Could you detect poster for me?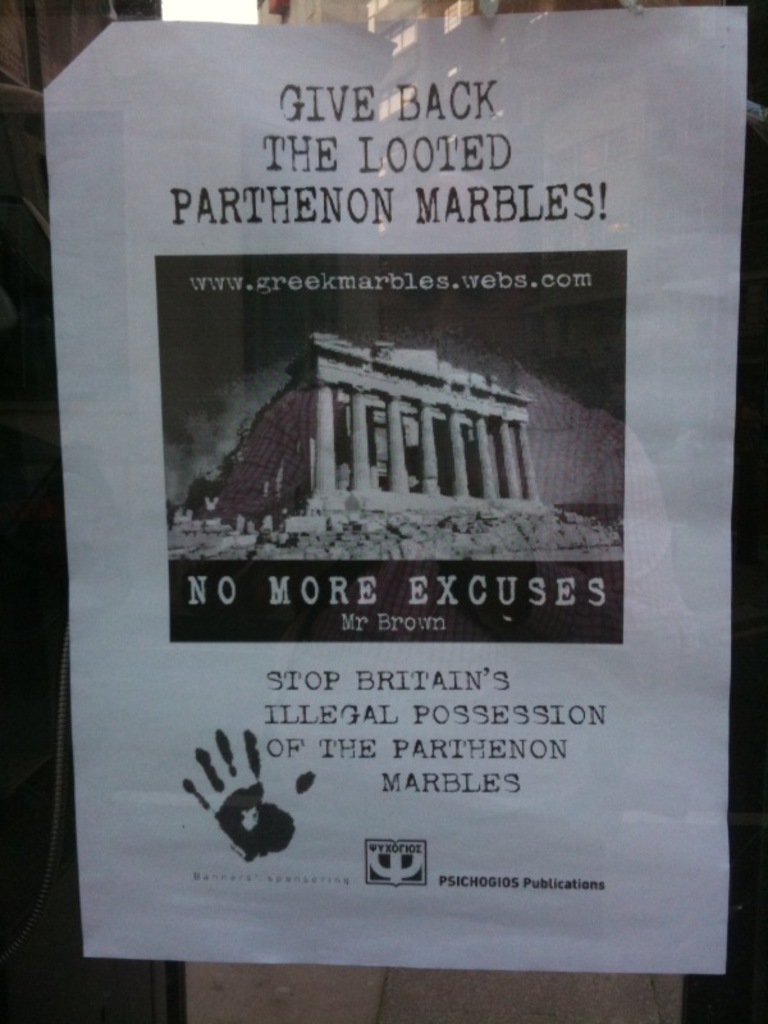
Detection result: bbox(41, 14, 750, 978).
